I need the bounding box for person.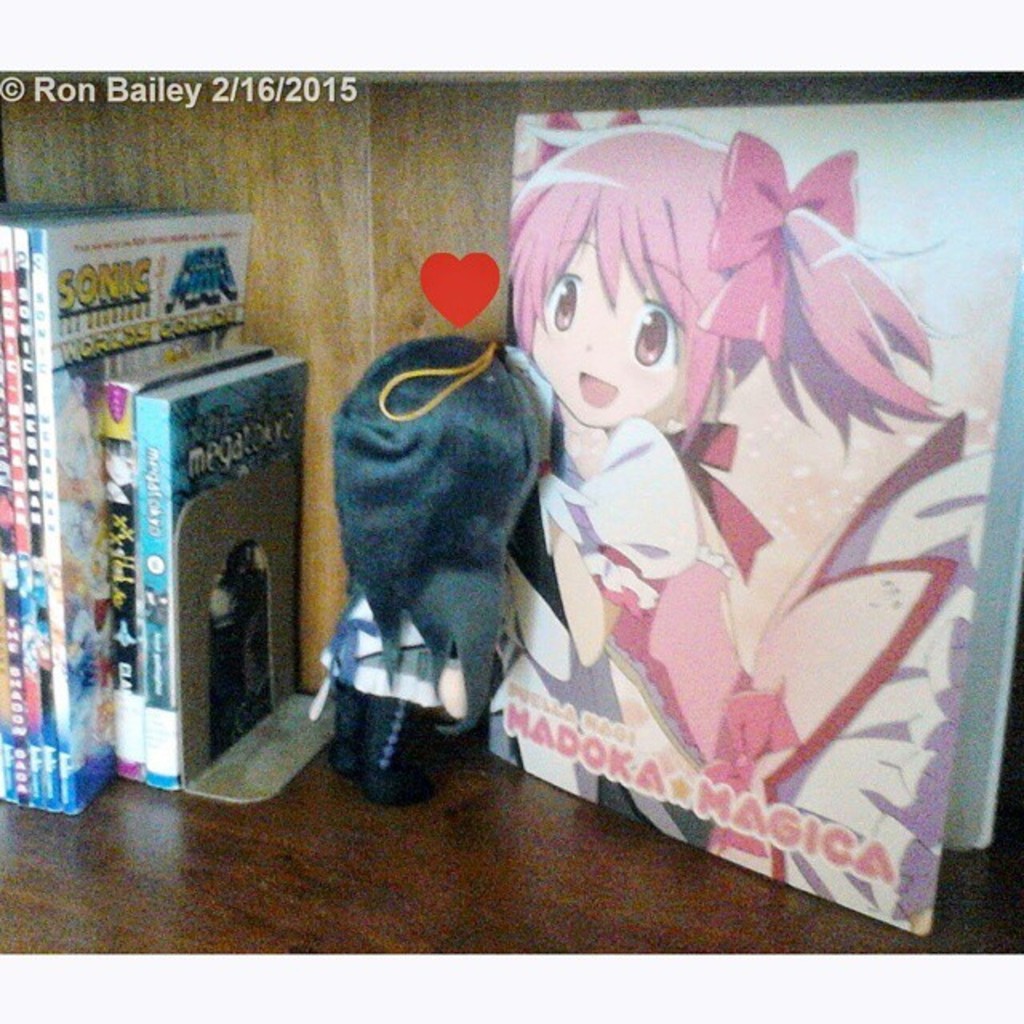
Here it is: <region>510, 104, 995, 934</region>.
